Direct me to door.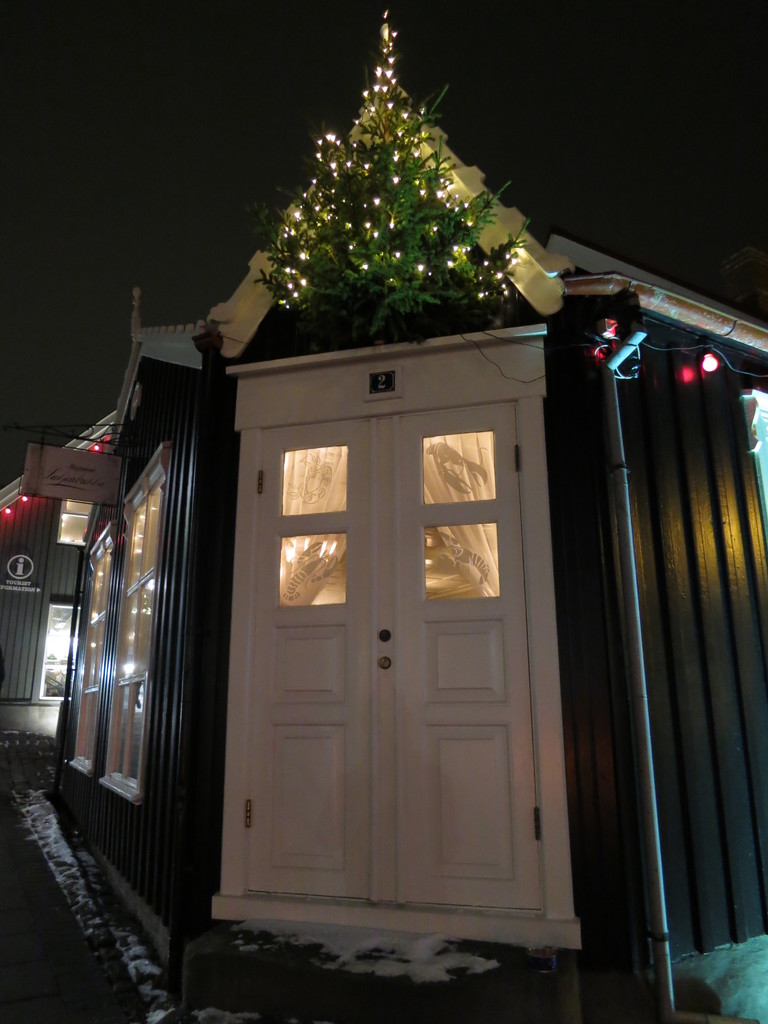
Direction: <box>236,399,548,927</box>.
